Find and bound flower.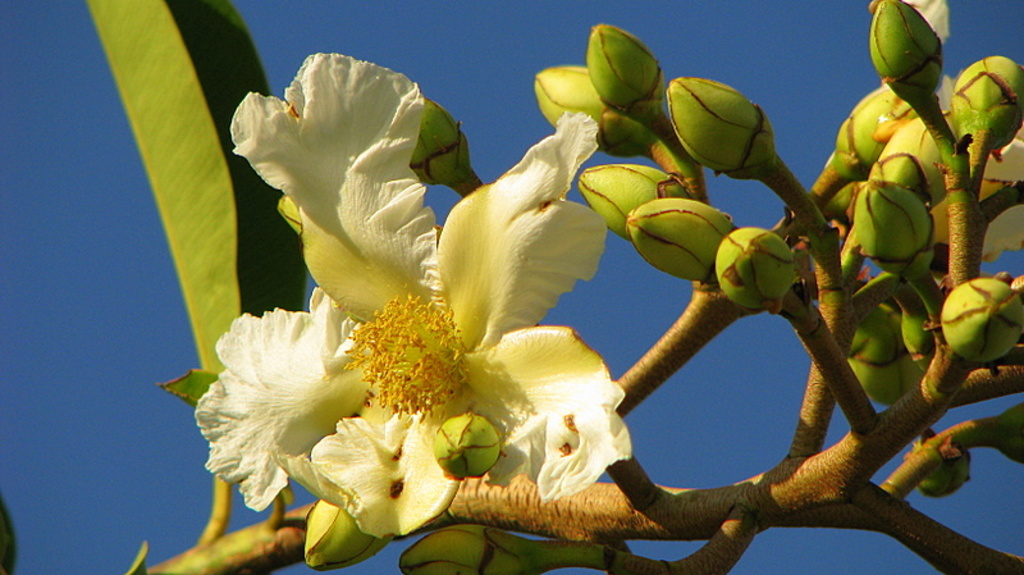
Bound: locate(870, 0, 1023, 260).
